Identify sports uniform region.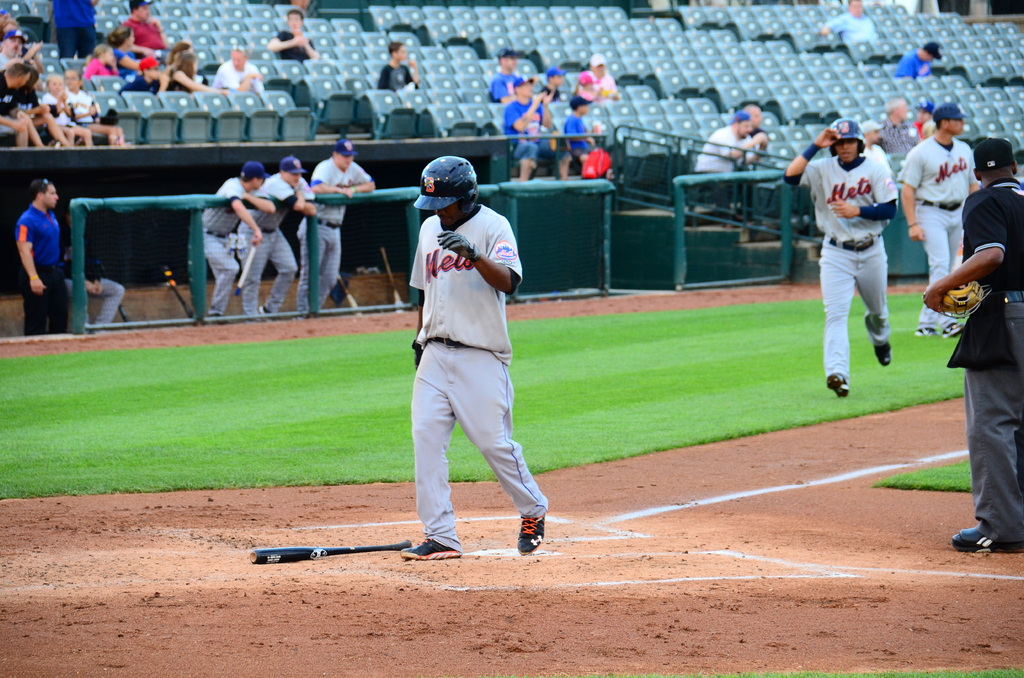
Region: box(397, 153, 550, 568).
